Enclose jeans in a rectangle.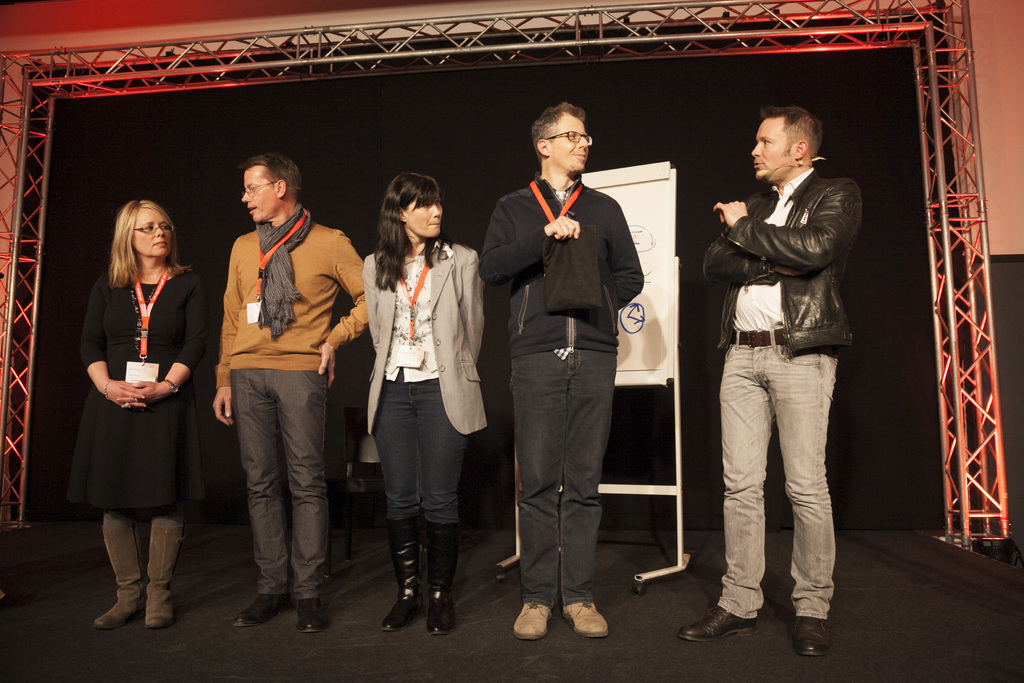
detection(712, 333, 855, 632).
